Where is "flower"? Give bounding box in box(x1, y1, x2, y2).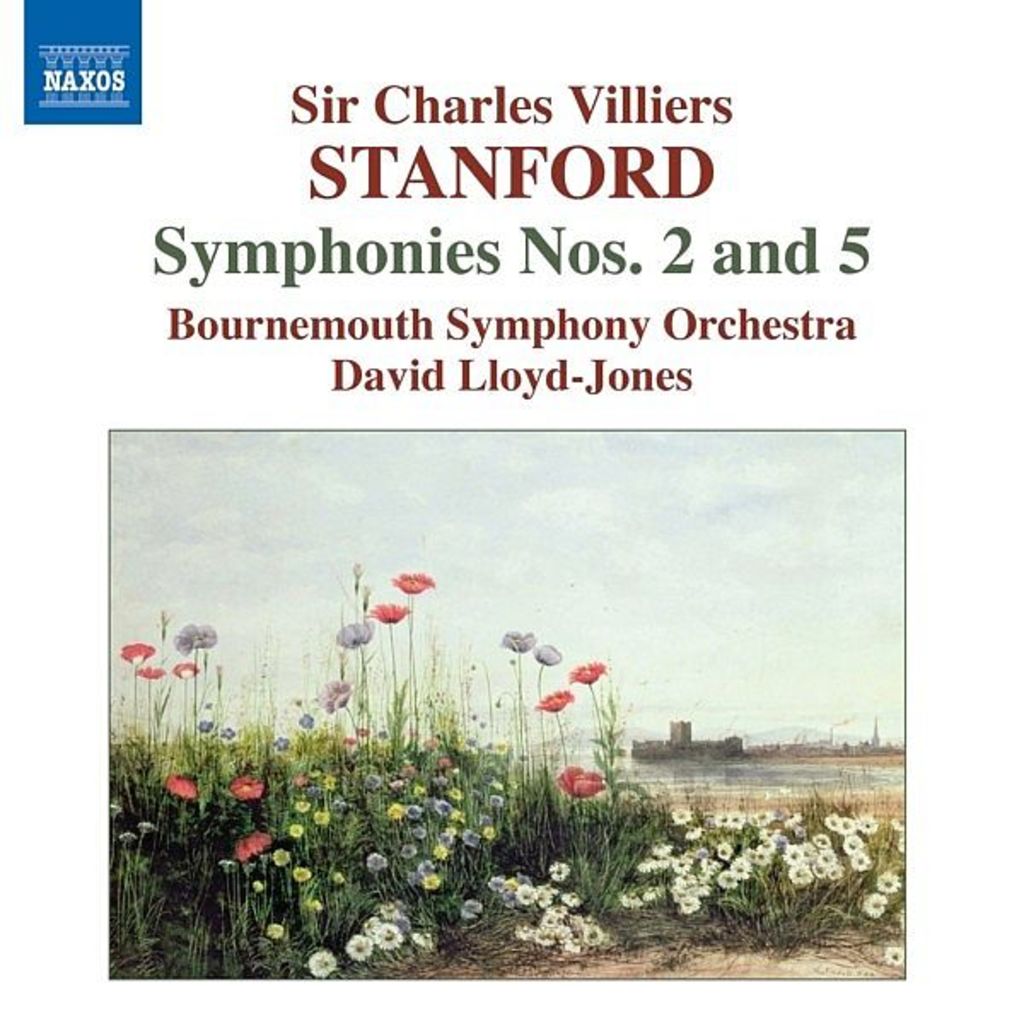
box(266, 920, 287, 942).
